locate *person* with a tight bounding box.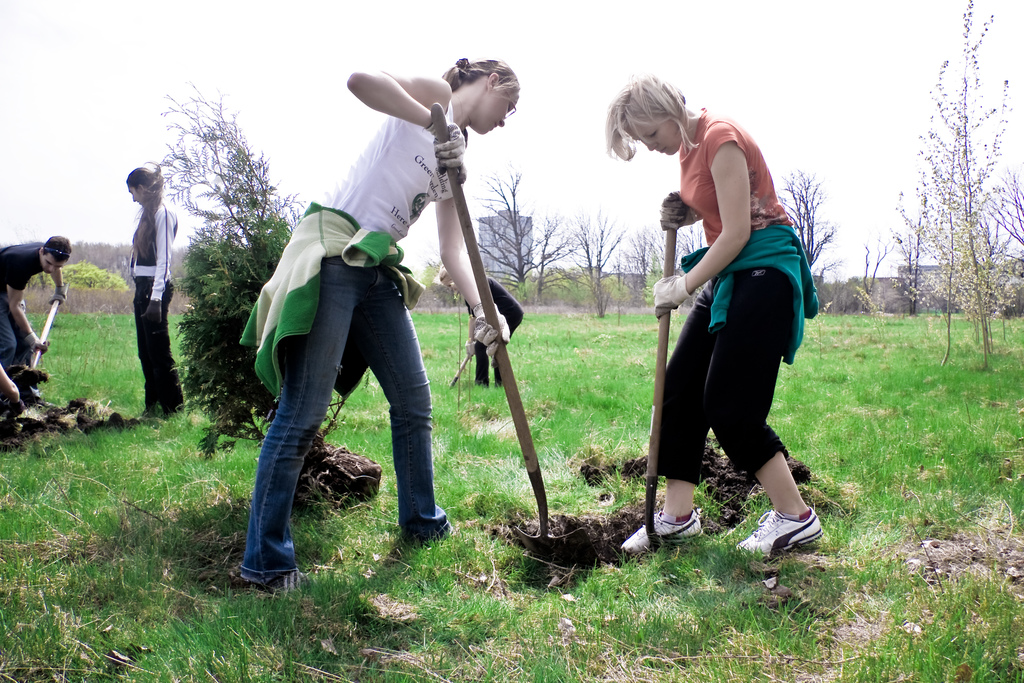
123:167:189:418.
